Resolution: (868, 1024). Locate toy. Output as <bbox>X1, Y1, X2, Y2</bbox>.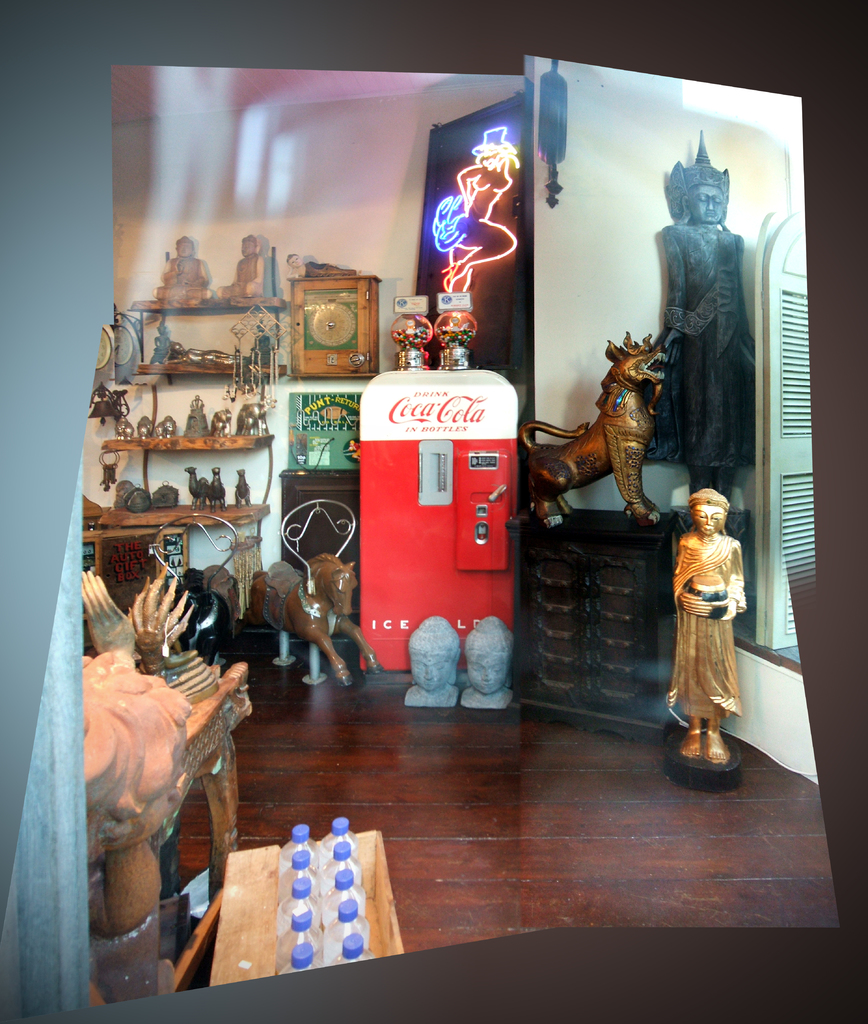
<bbox>678, 487, 741, 758</bbox>.
